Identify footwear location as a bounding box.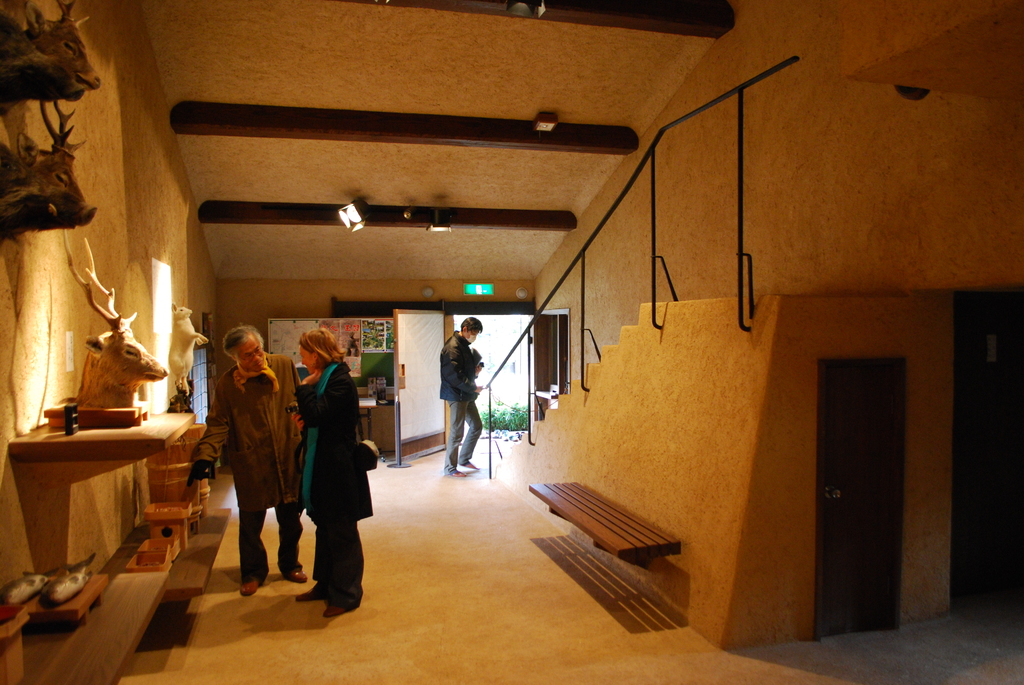
[left=280, top=567, right=312, bottom=585].
